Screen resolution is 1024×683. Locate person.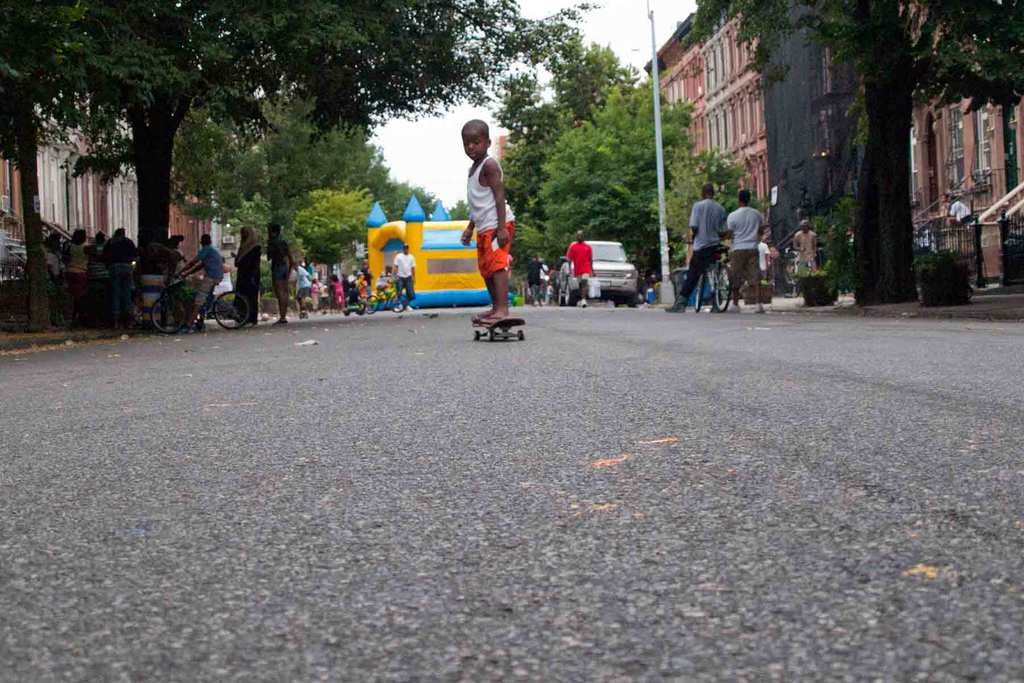
{"x1": 544, "y1": 278, "x2": 556, "y2": 302}.
